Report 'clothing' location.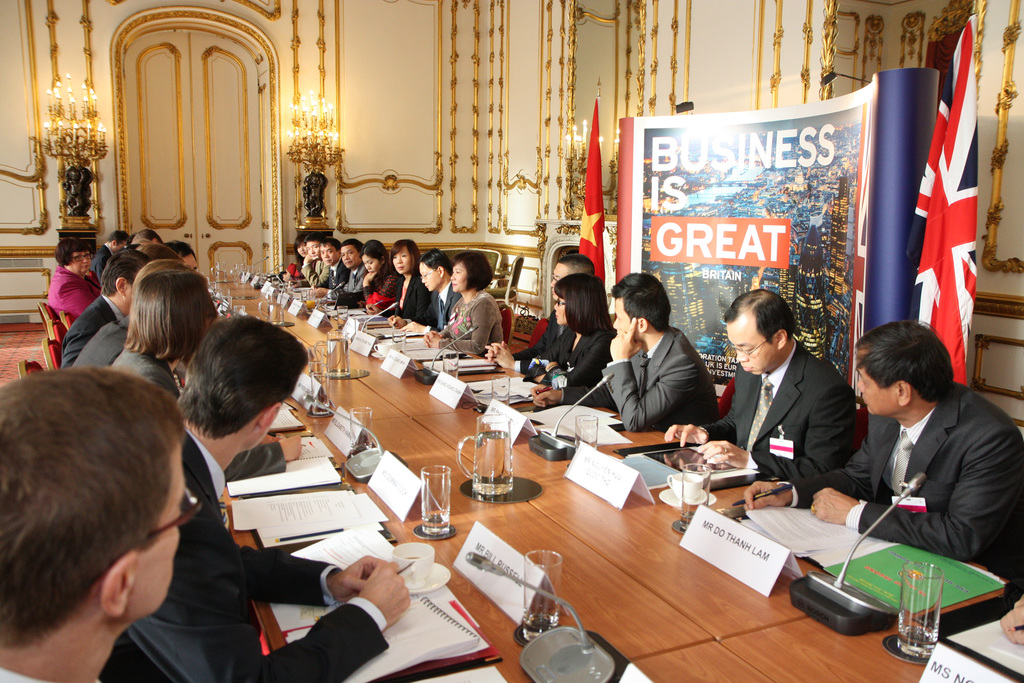
Report: {"left": 67, "top": 323, "right": 133, "bottom": 374}.
